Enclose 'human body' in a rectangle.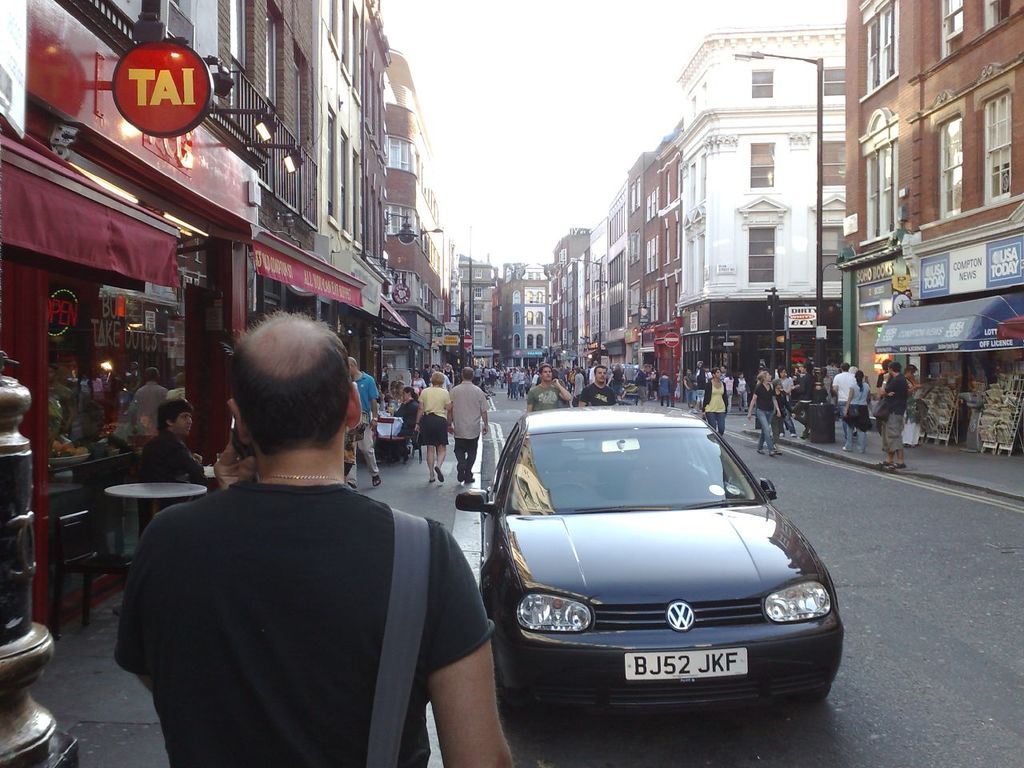
(132,397,208,483).
